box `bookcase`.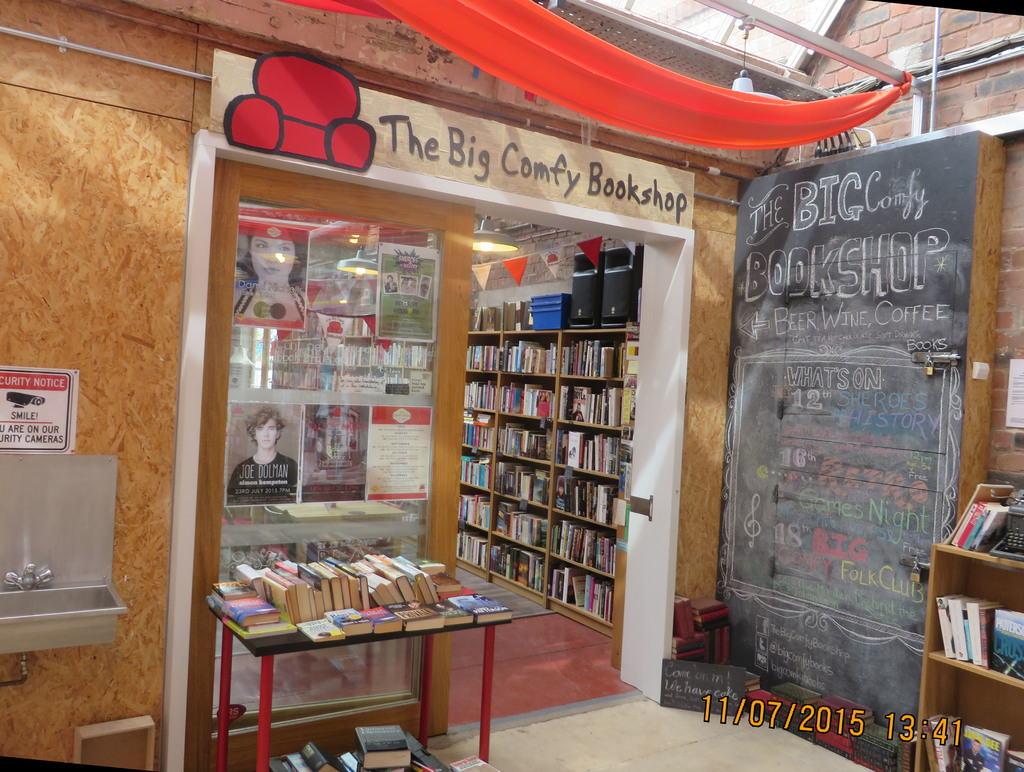
pyautogui.locateOnScreen(445, 310, 625, 645).
